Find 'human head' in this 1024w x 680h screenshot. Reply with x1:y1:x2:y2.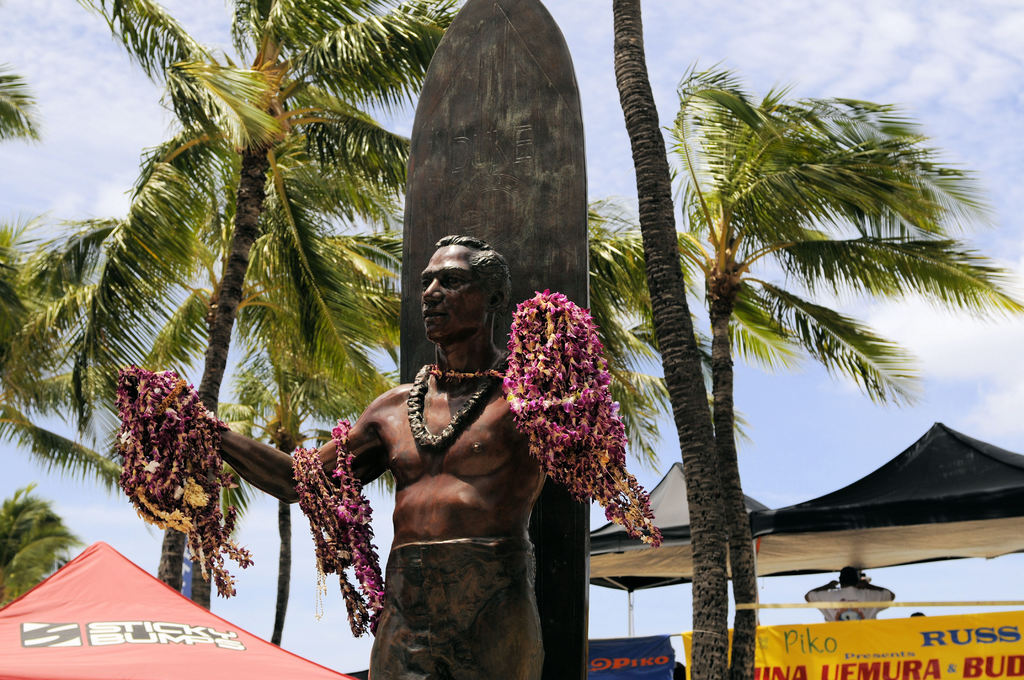
836:563:864:589.
